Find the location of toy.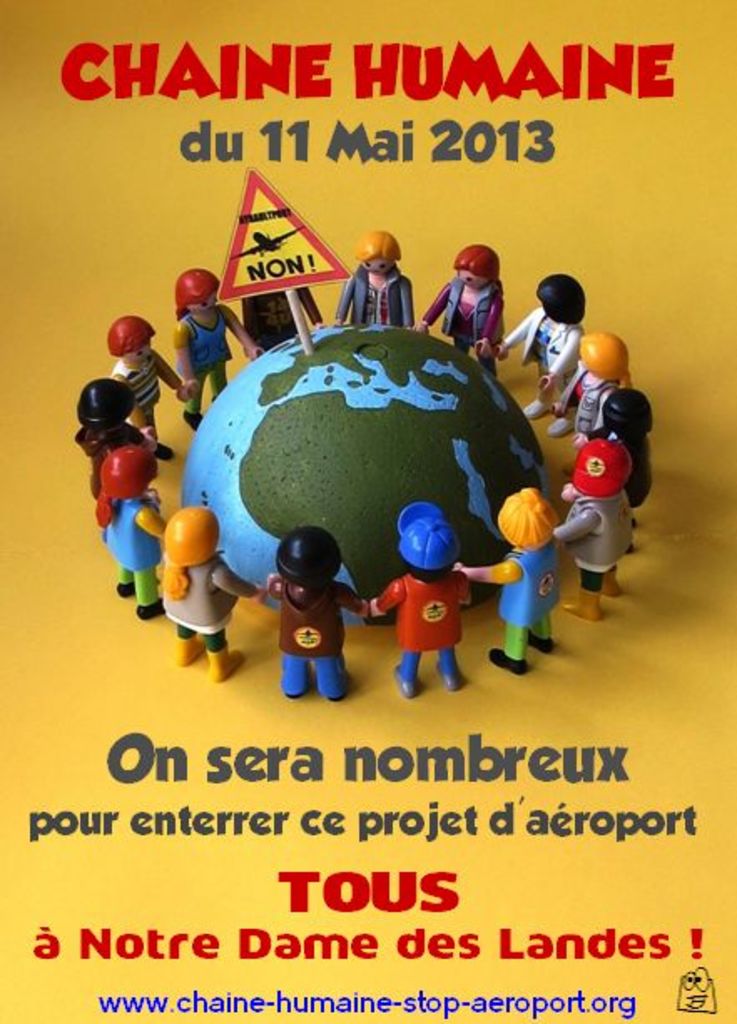
Location: 551, 438, 635, 623.
